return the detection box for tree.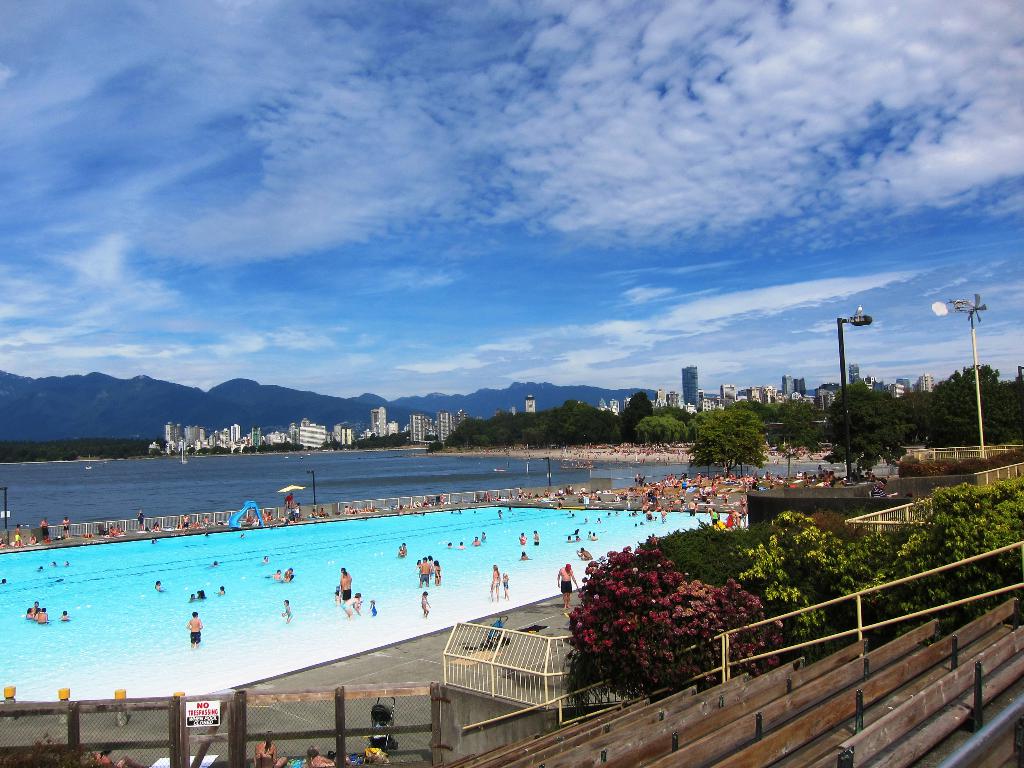
x1=768 y1=395 x2=826 y2=485.
